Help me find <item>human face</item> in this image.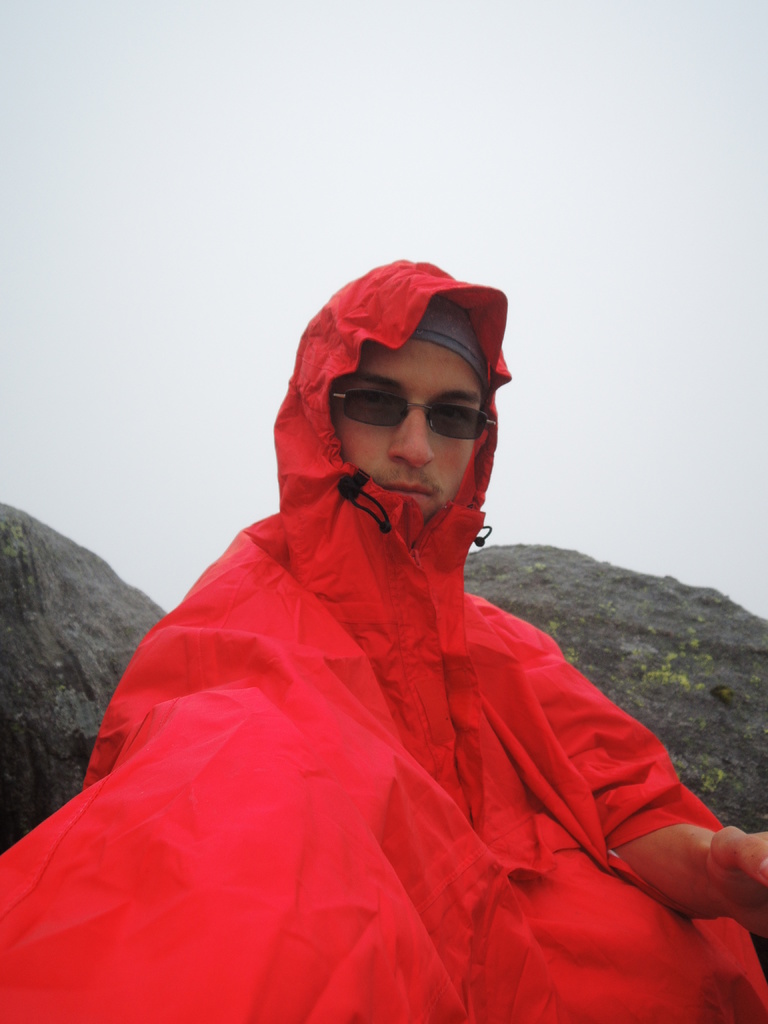
Found it: <bbox>333, 340, 483, 524</bbox>.
